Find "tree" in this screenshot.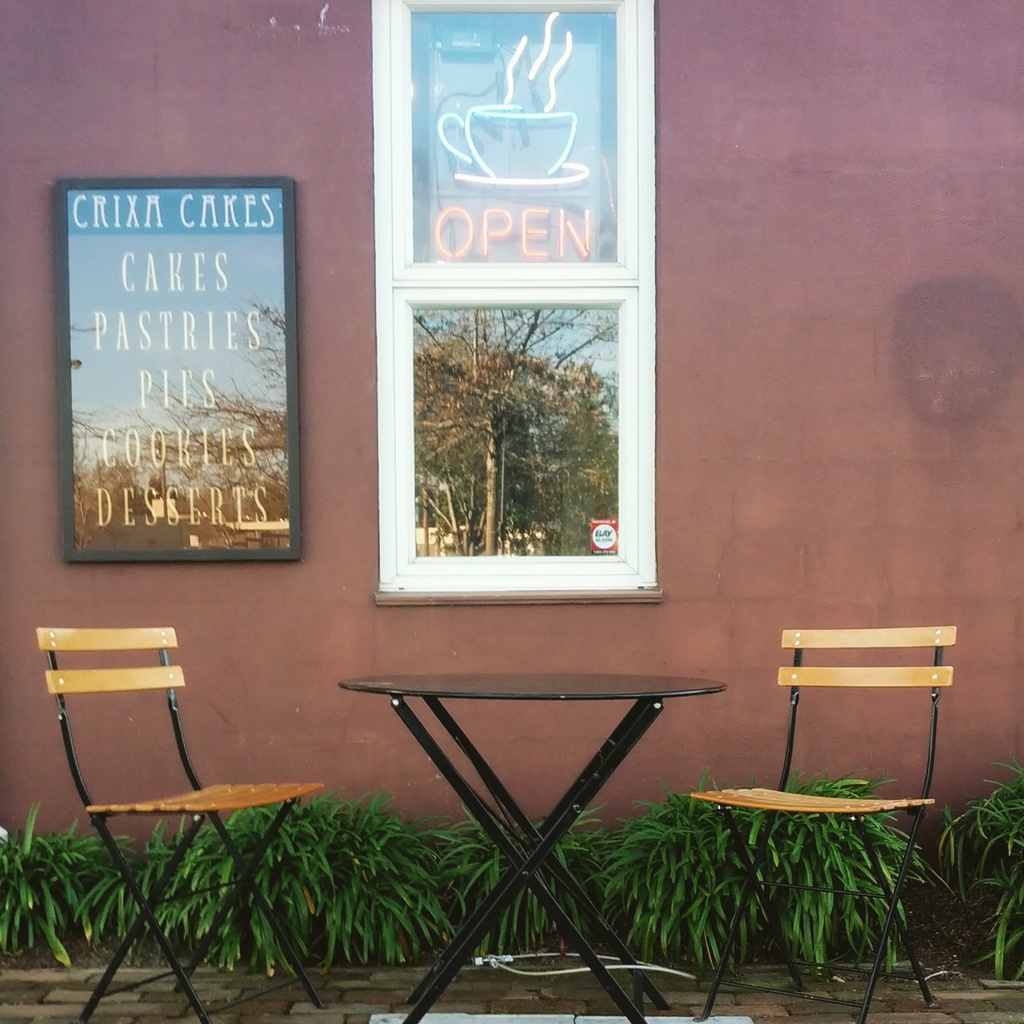
The bounding box for "tree" is x1=408, y1=306, x2=623, y2=558.
